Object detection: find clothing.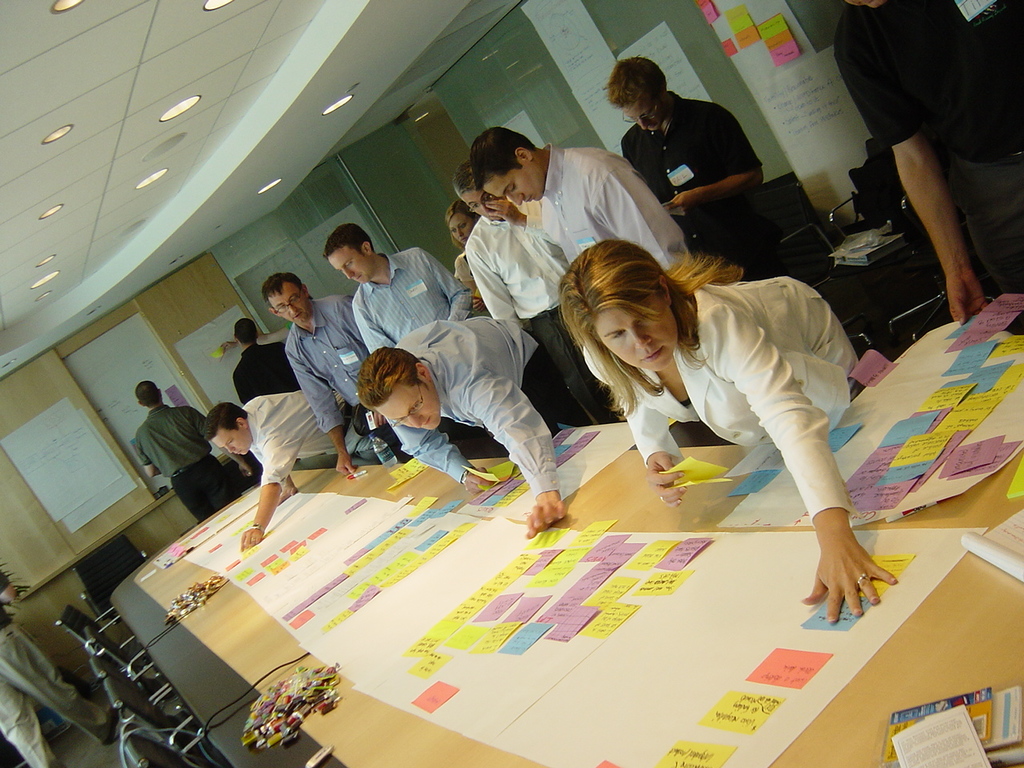
<bbox>134, 402, 249, 526</bbox>.
